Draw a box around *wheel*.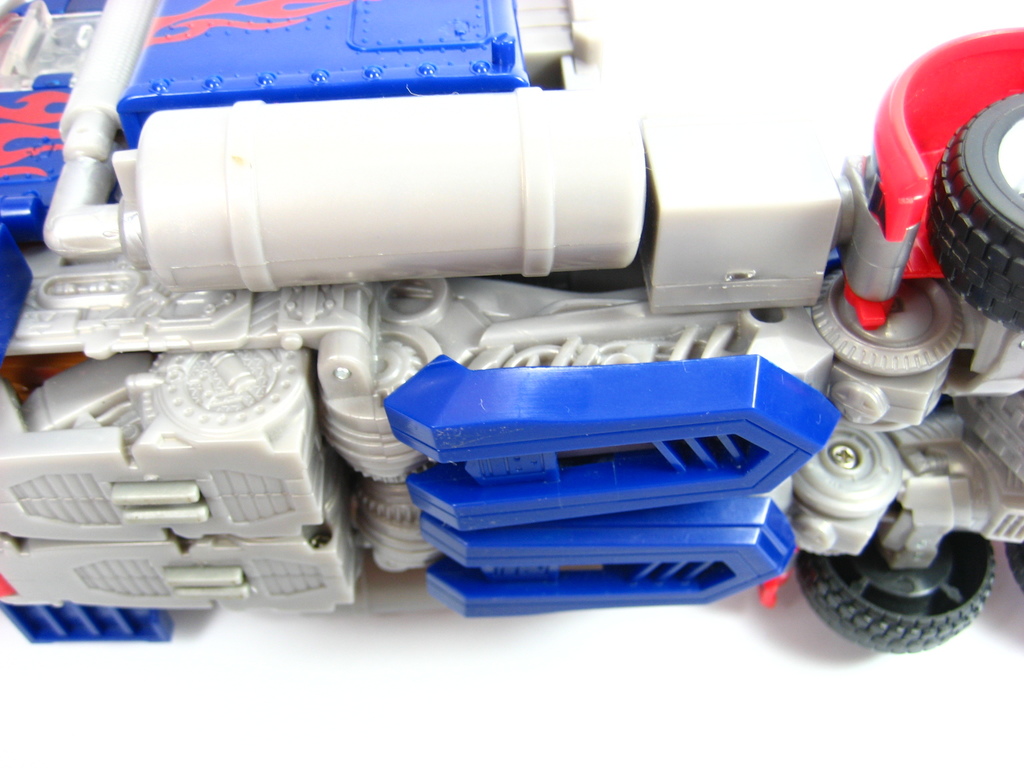
box(792, 442, 997, 661).
